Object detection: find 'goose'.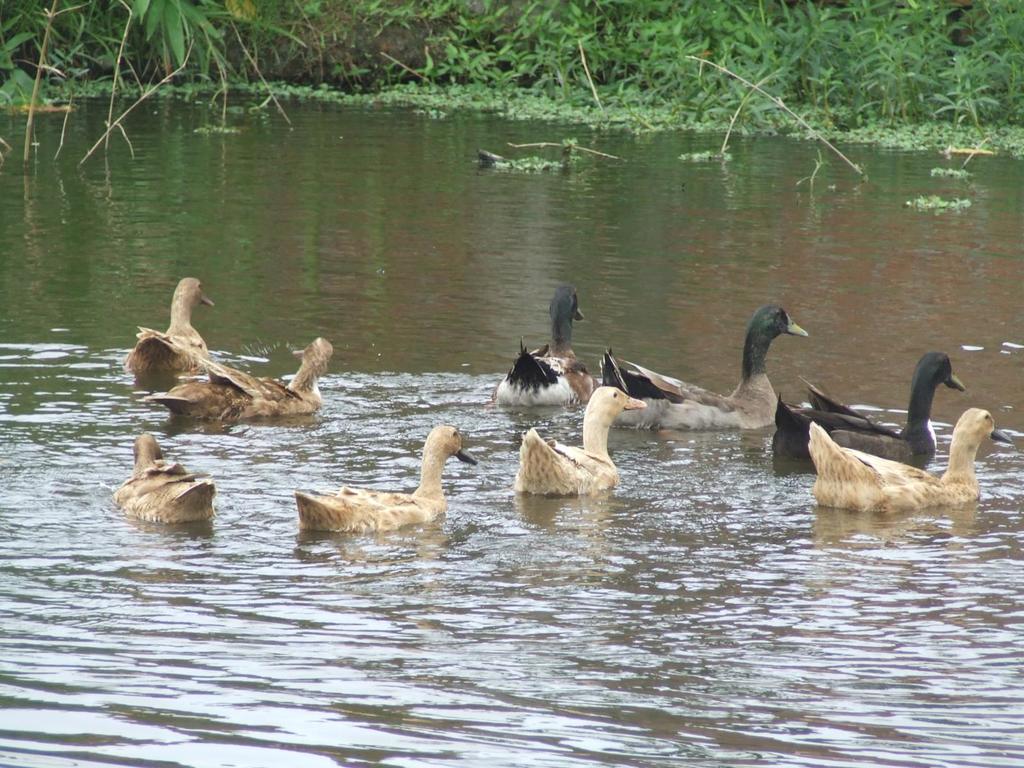
region(279, 418, 483, 550).
